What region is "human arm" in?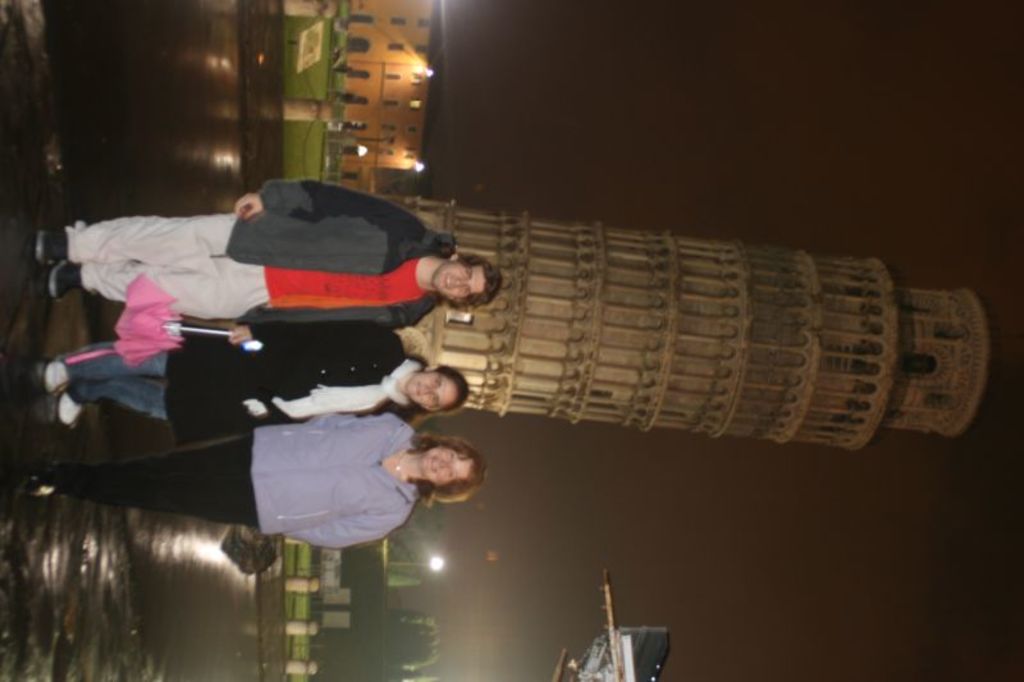
[315, 399, 388, 430].
